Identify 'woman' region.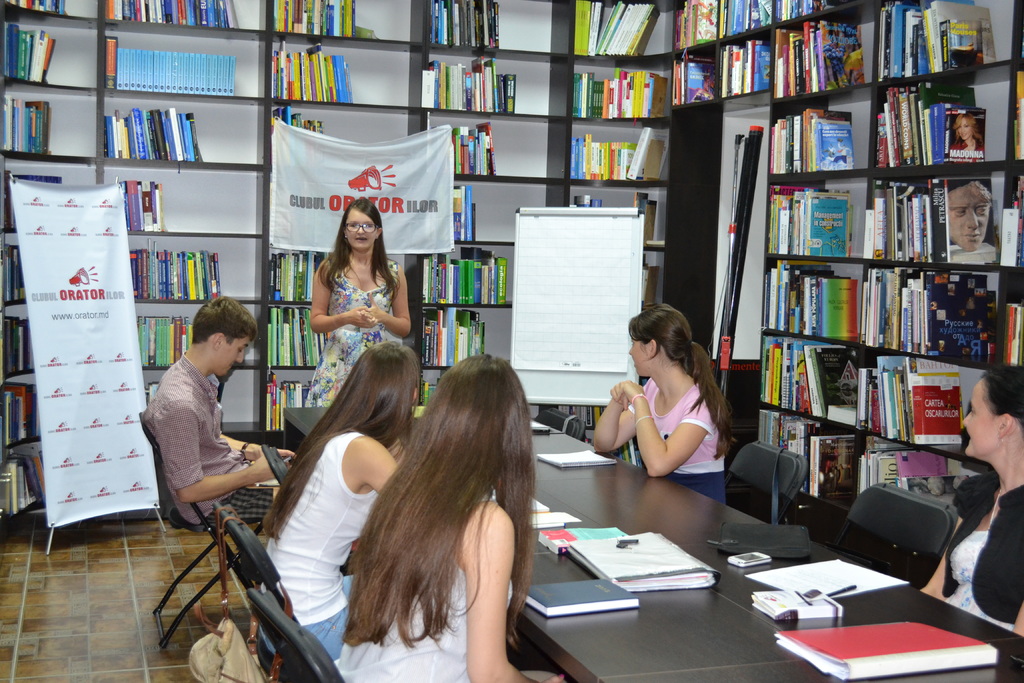
Region: l=337, t=355, r=574, b=682.
